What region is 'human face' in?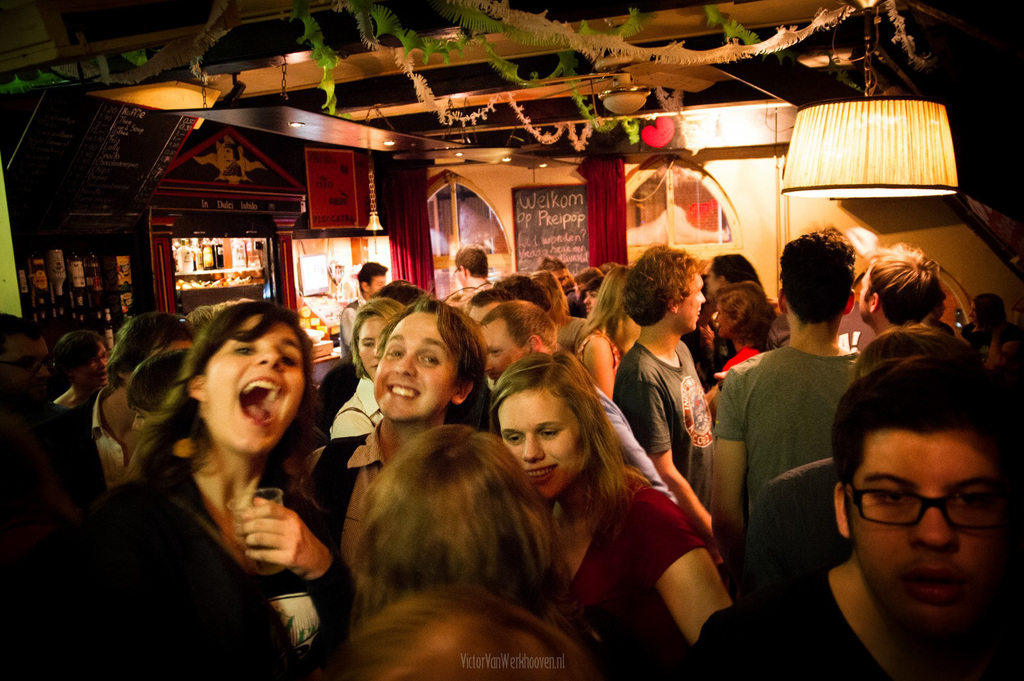
left=362, top=266, right=386, bottom=298.
